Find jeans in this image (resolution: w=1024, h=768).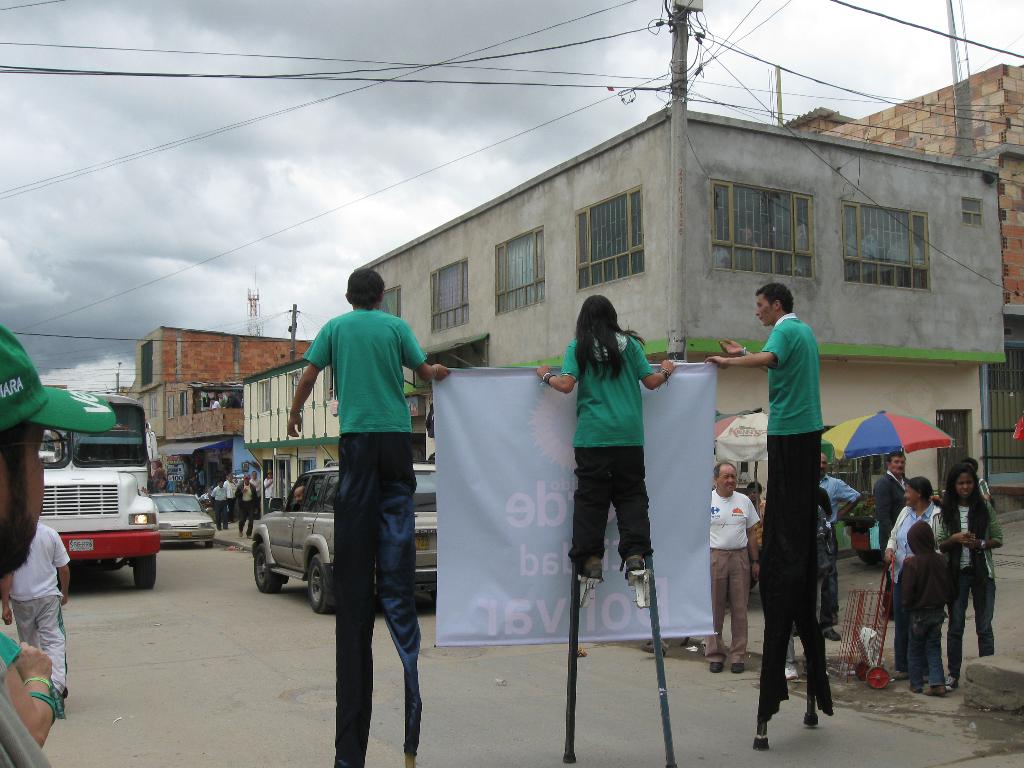
bbox=(949, 568, 992, 684).
